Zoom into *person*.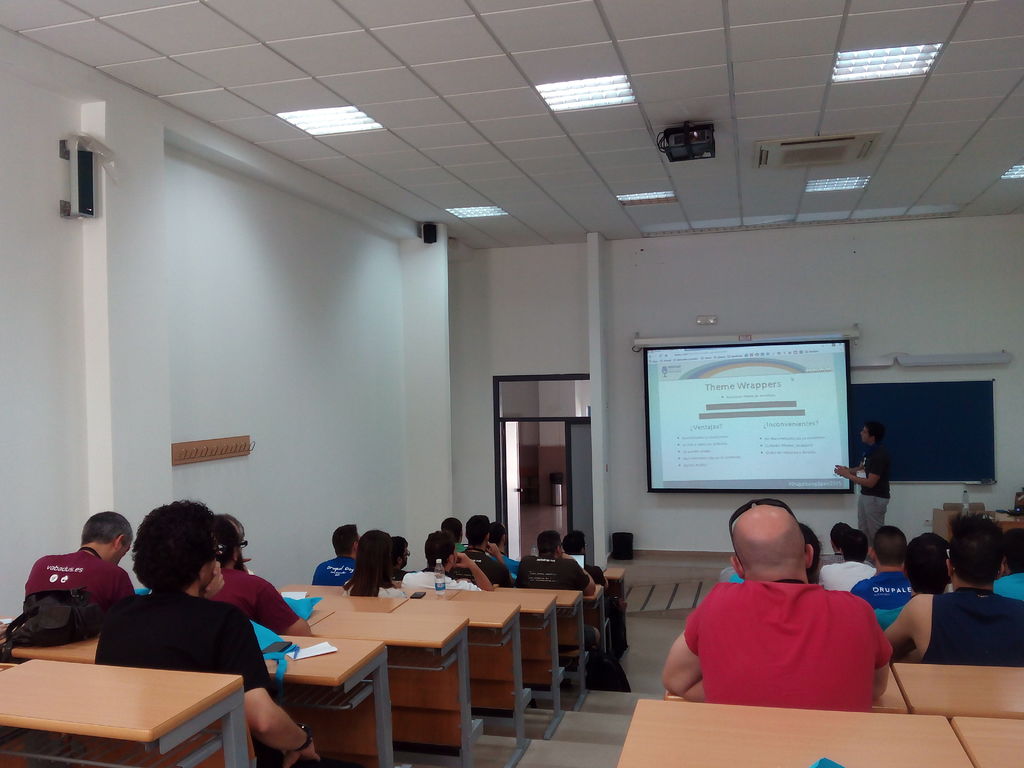
Zoom target: 460:513:509:579.
